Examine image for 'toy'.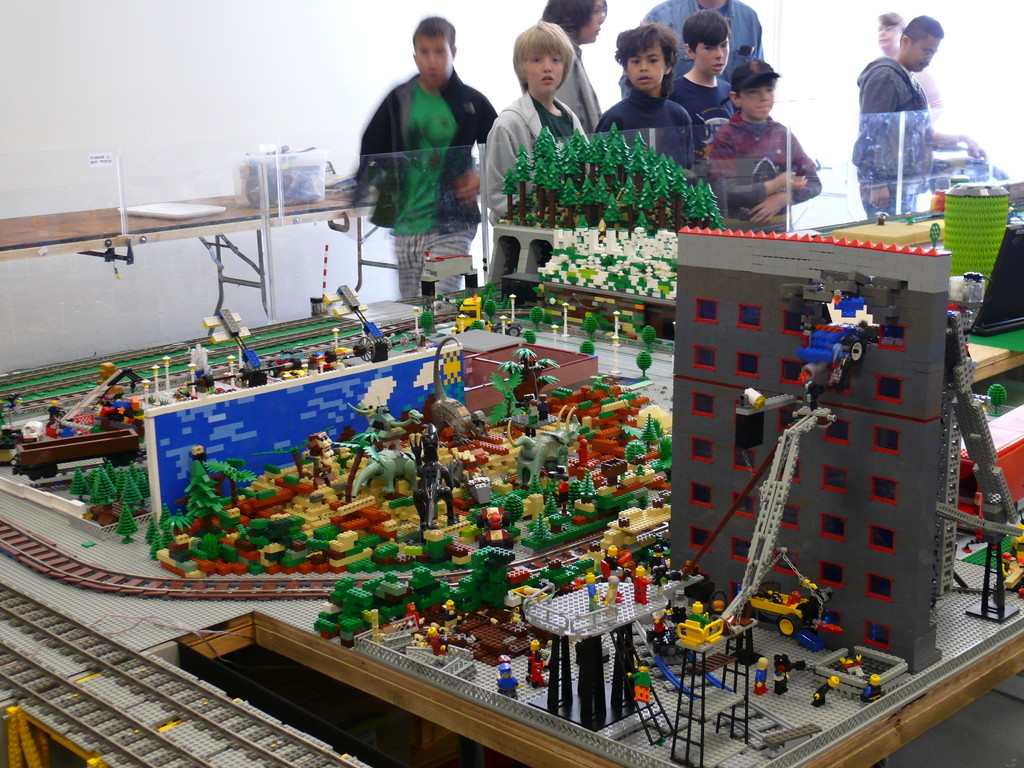
Examination result: x1=753, y1=659, x2=767, y2=700.
